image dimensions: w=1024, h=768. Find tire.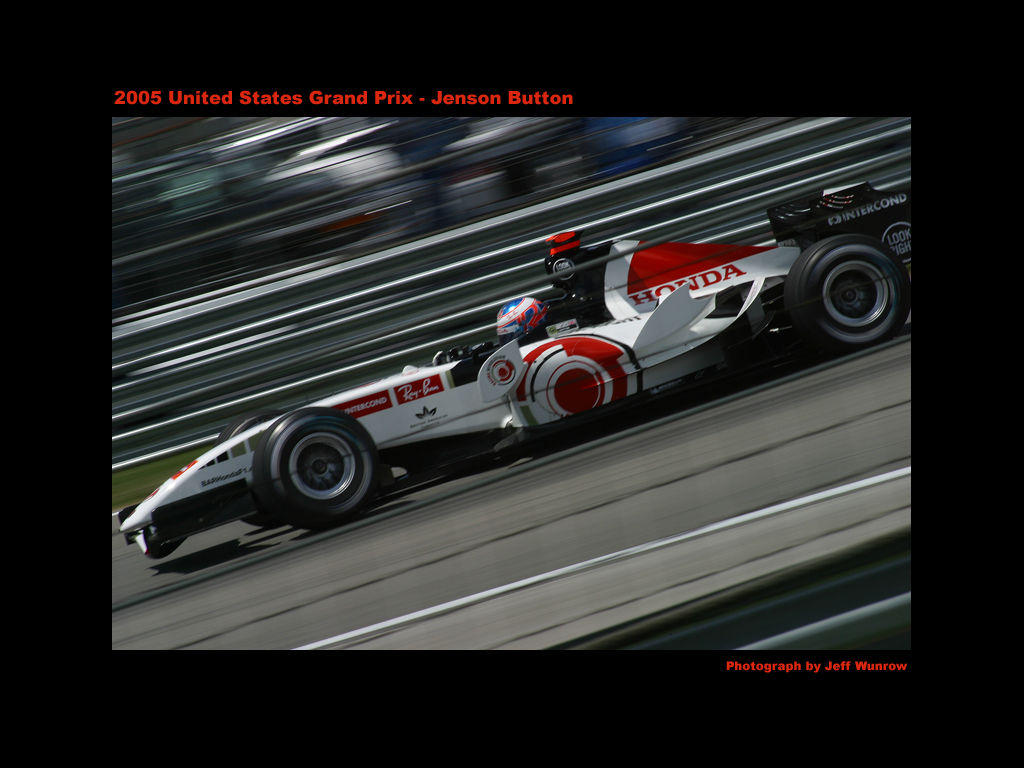
(x1=253, y1=404, x2=377, y2=529).
